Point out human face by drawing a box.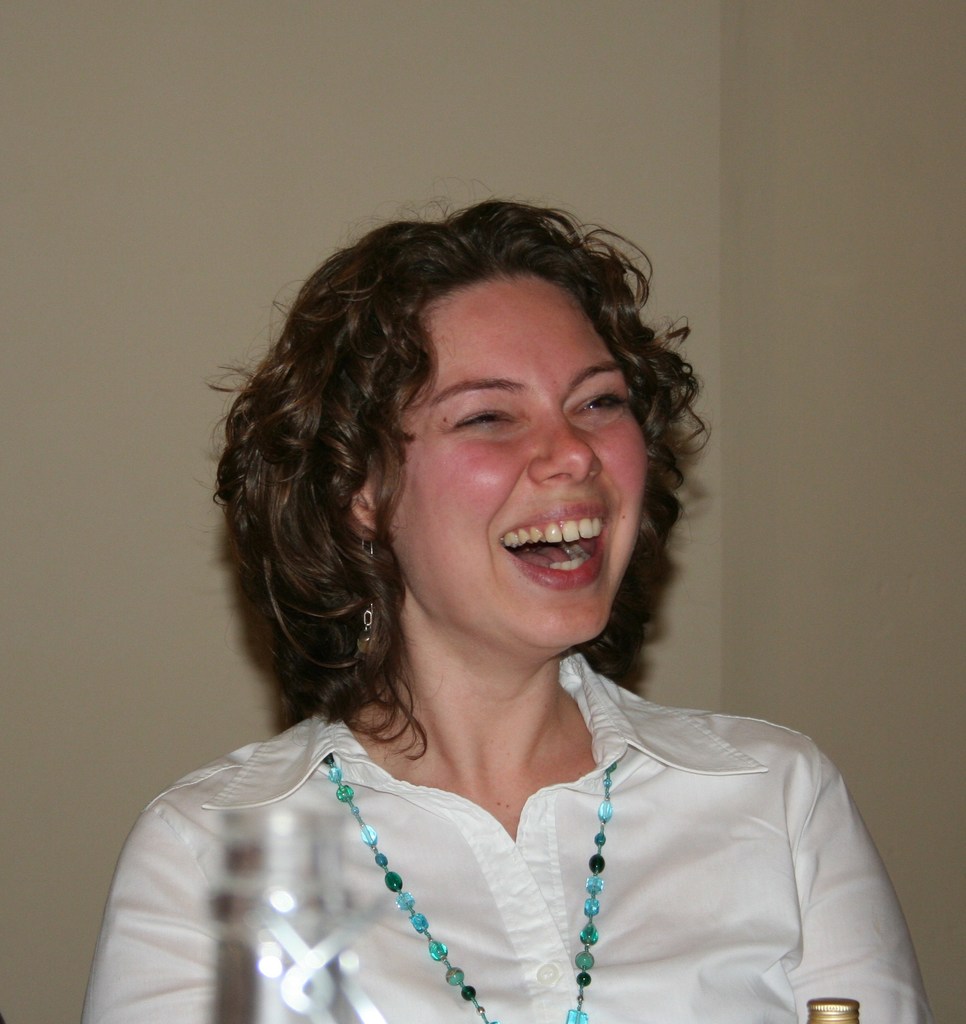
<box>393,273,643,646</box>.
